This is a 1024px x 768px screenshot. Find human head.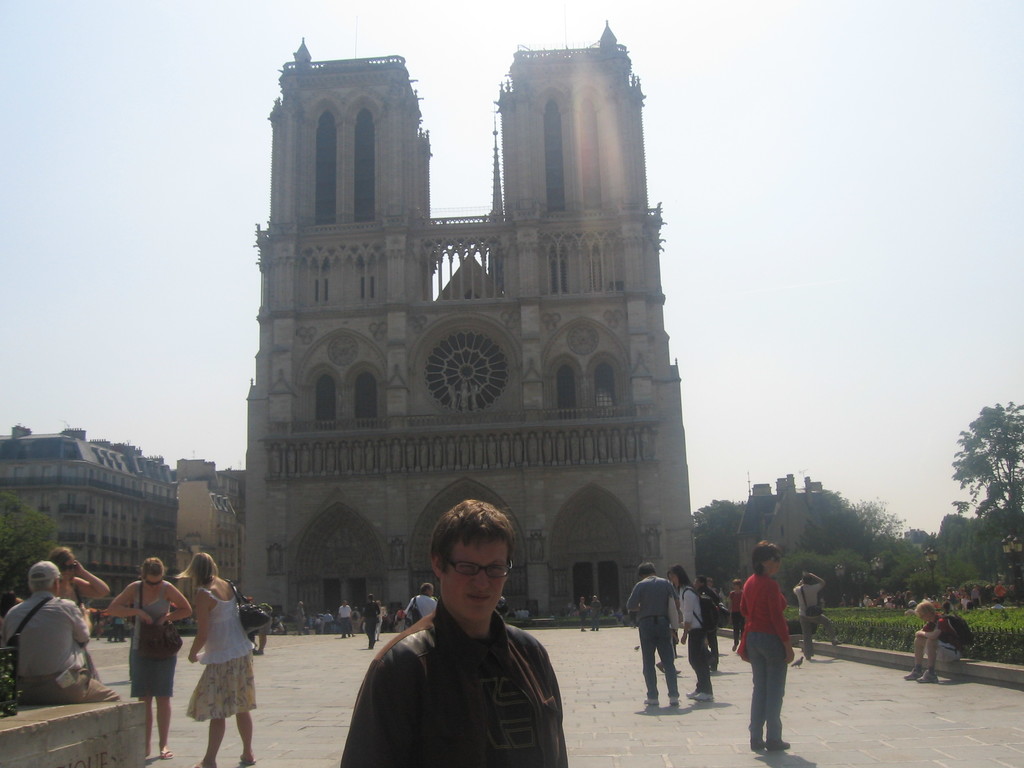
Bounding box: box(915, 596, 936, 624).
